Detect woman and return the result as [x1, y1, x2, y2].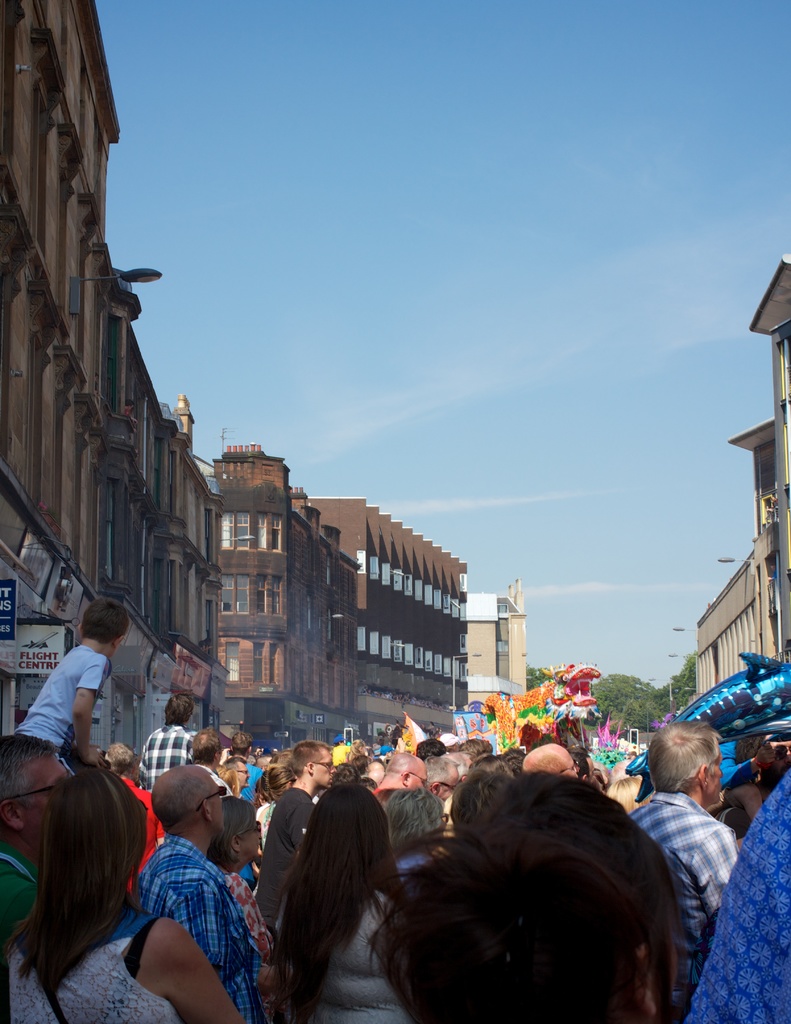
[383, 786, 454, 877].
